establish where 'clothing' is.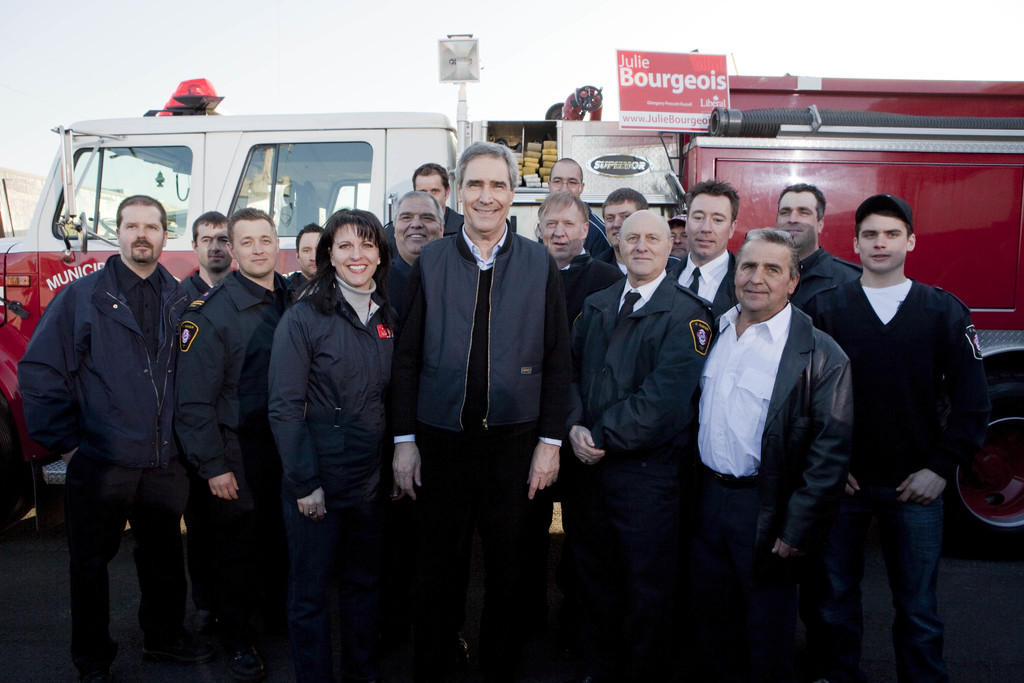
Established at [557, 273, 714, 682].
